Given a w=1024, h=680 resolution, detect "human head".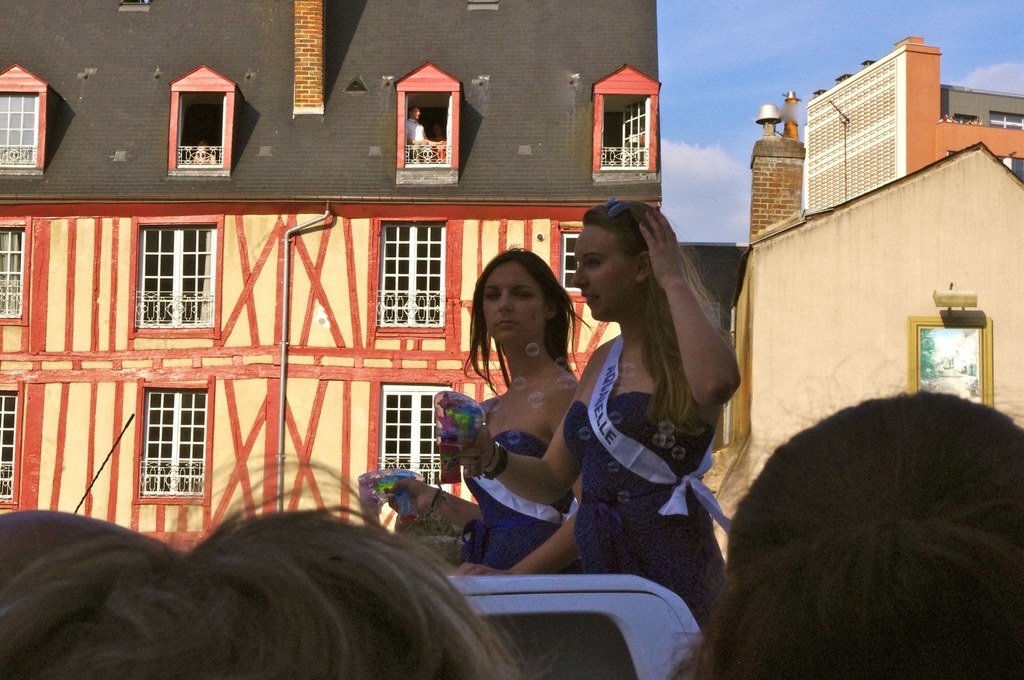
<region>410, 101, 423, 125</region>.
